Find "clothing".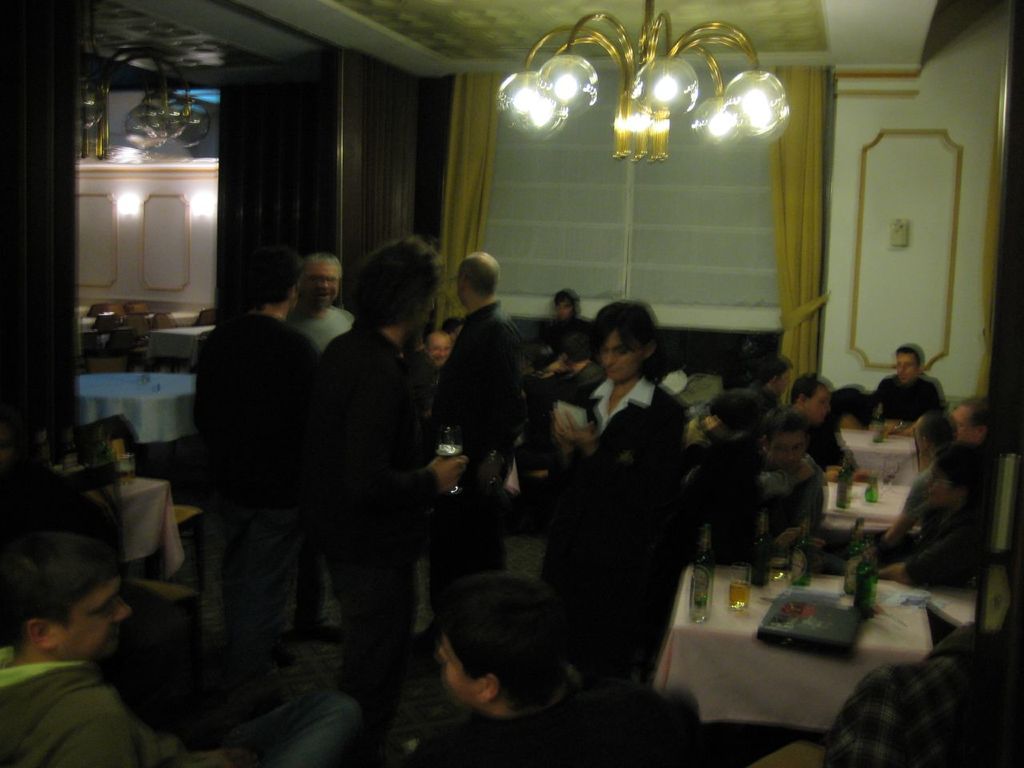
<bbox>535, 373, 693, 674</bbox>.
